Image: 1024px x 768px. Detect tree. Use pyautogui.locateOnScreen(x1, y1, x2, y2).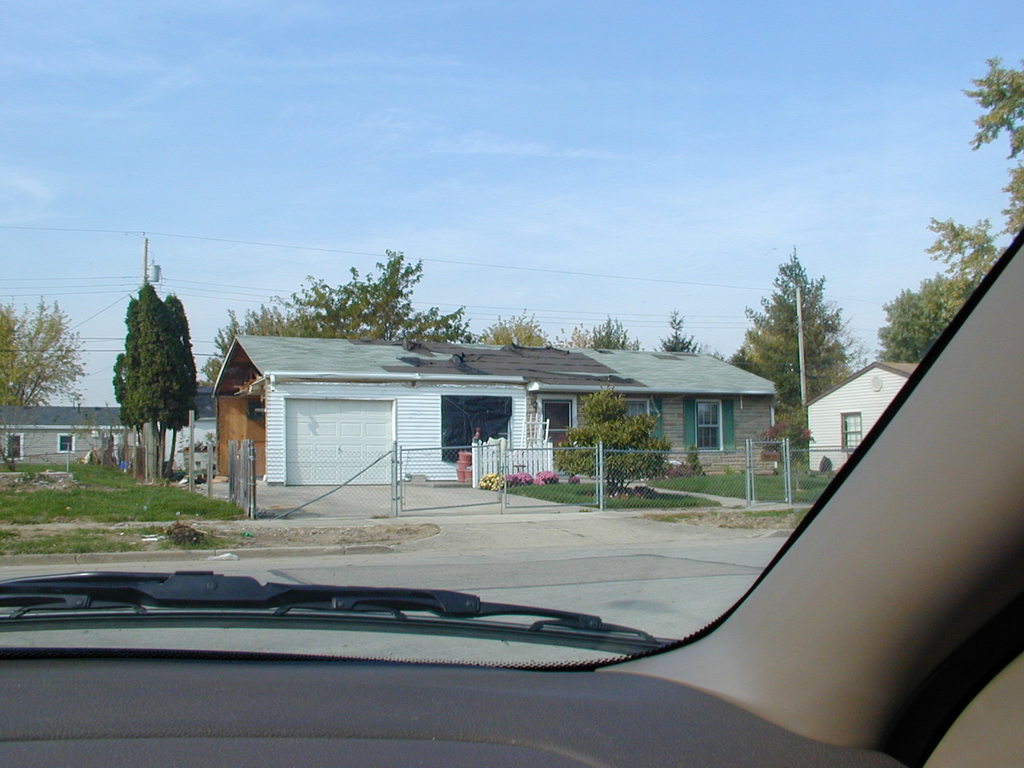
pyautogui.locateOnScreen(657, 302, 696, 360).
